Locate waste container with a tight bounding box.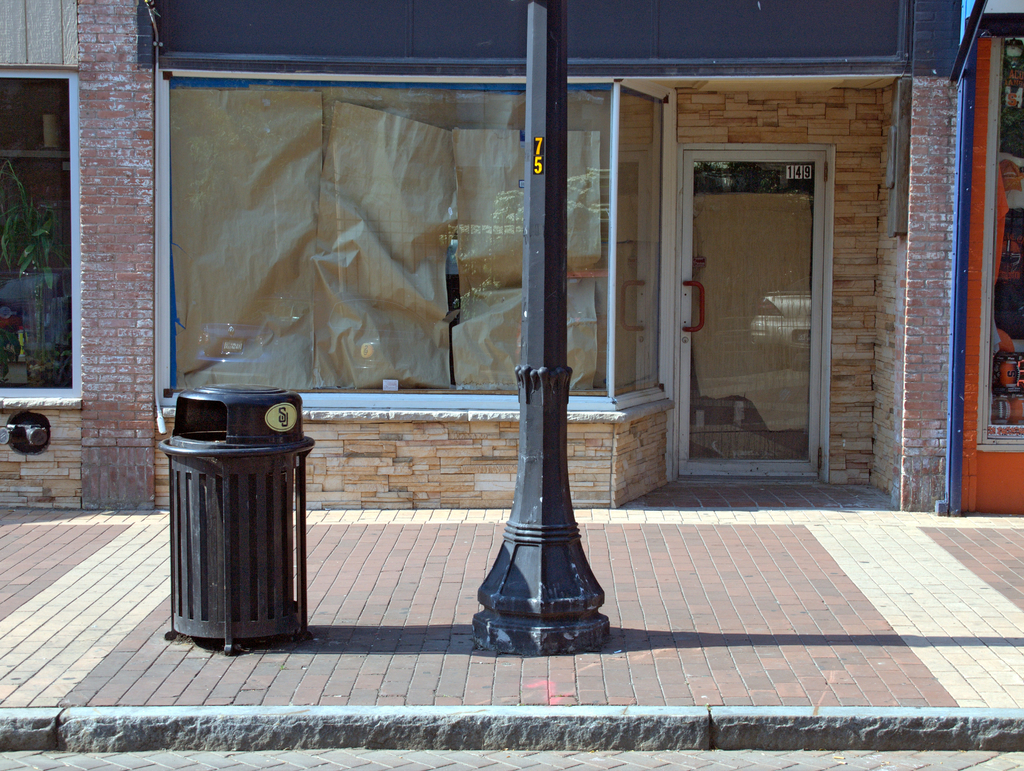
Rect(159, 386, 323, 660).
